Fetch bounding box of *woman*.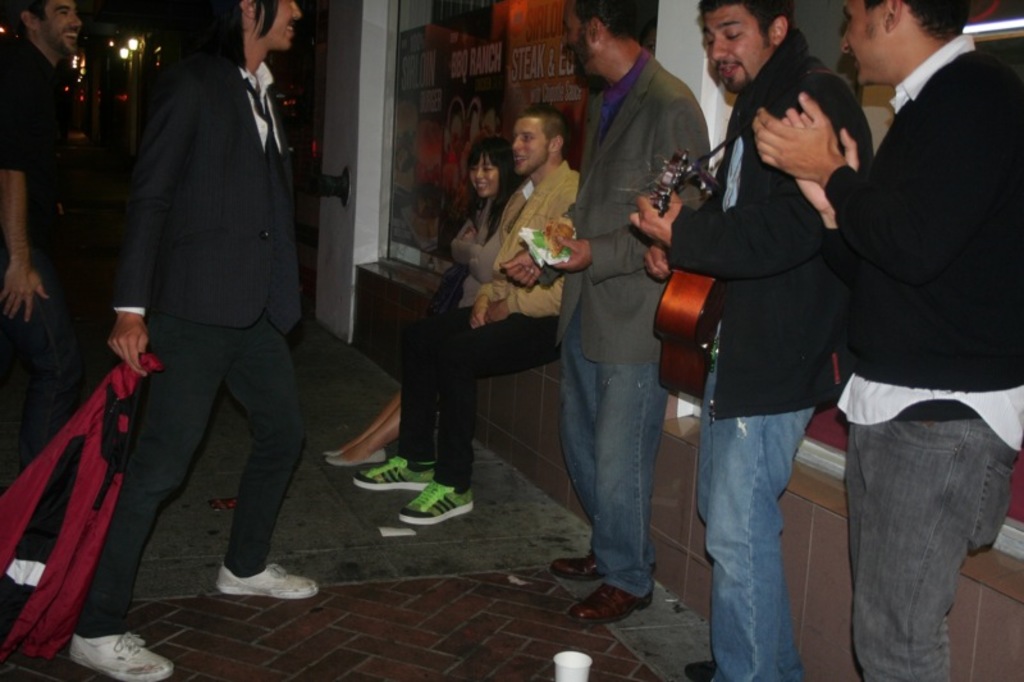
Bbox: bbox(320, 136, 520, 468).
